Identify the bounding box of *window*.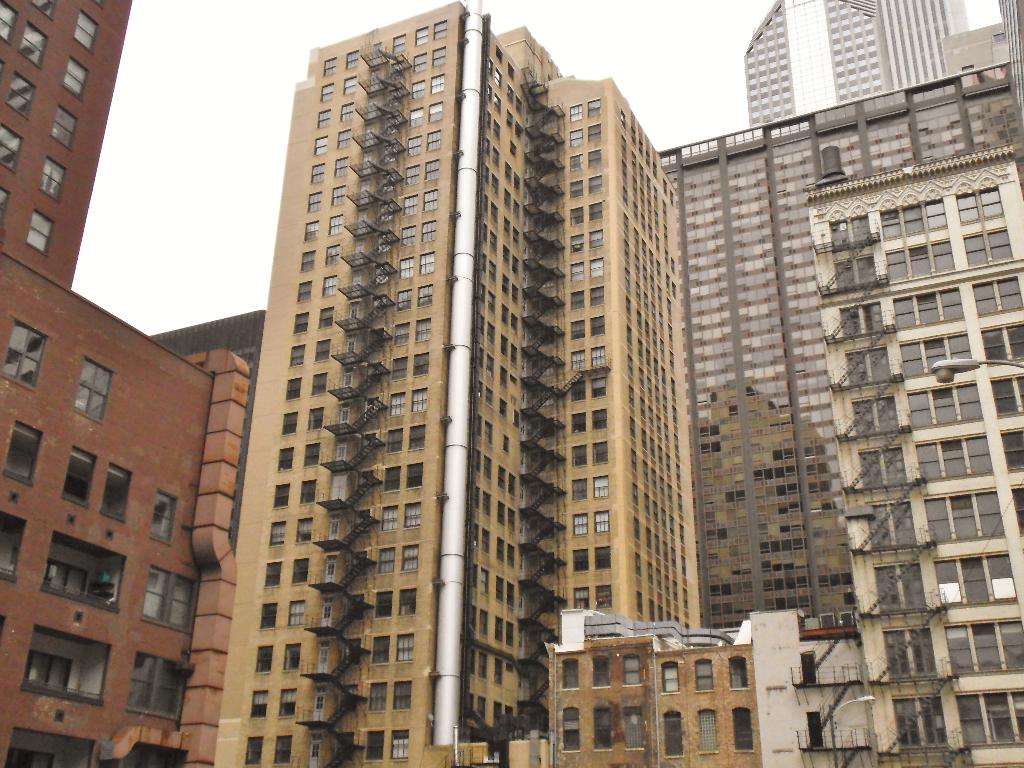
left=689, top=704, right=723, bottom=756.
